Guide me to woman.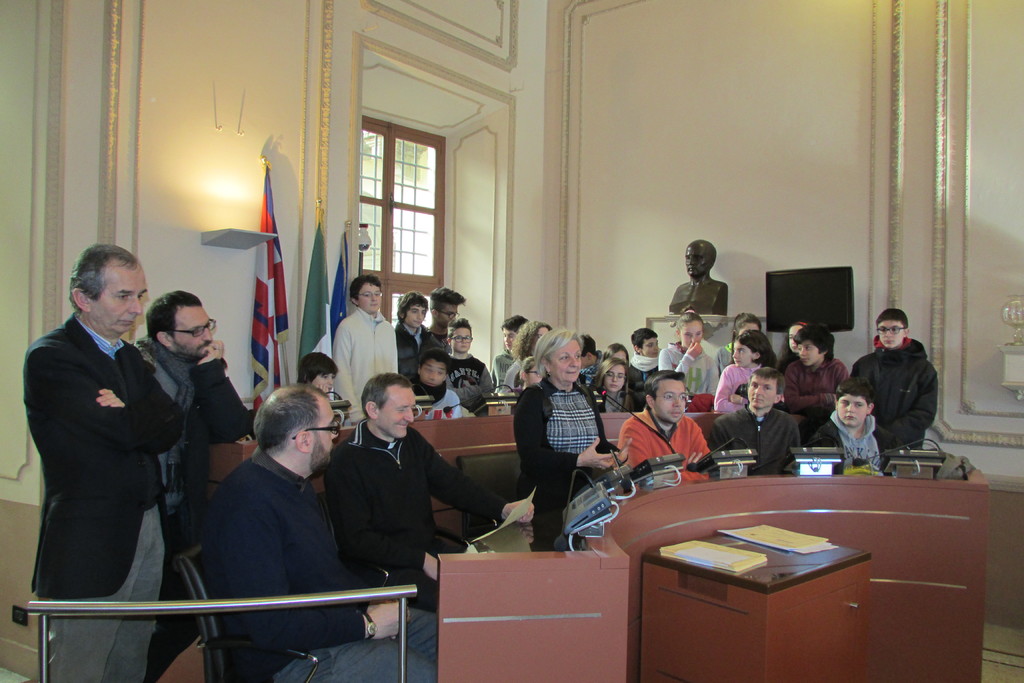
Guidance: bbox=[500, 322, 556, 395].
